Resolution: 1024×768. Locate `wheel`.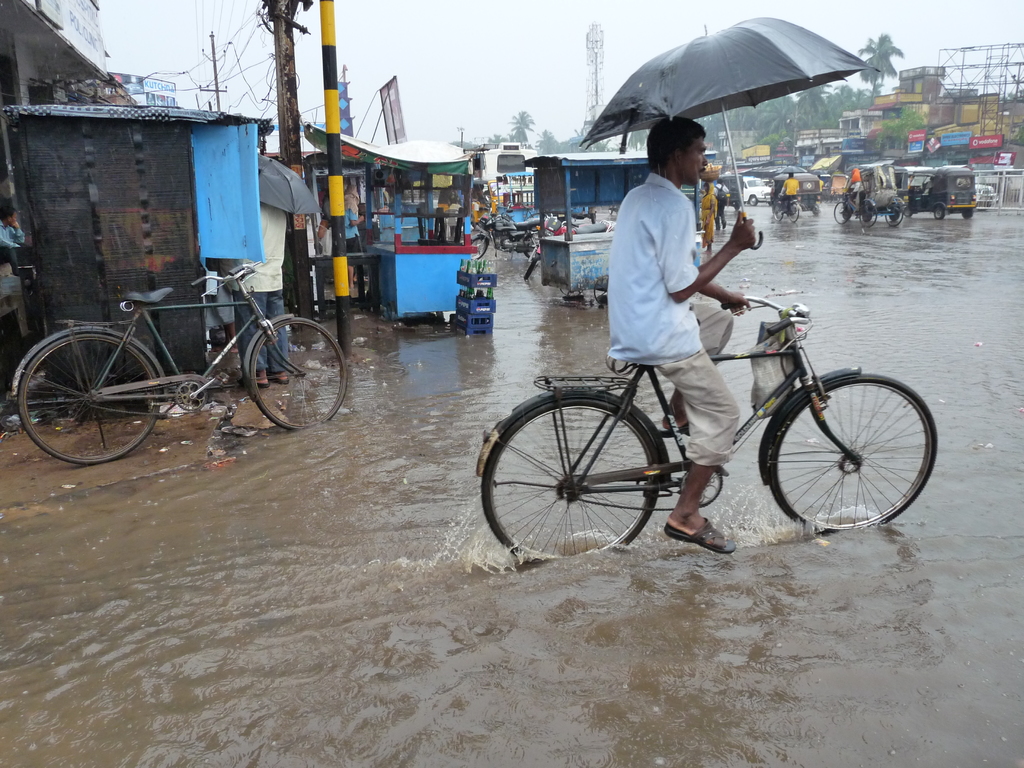
{"x1": 14, "y1": 341, "x2": 156, "y2": 458}.
